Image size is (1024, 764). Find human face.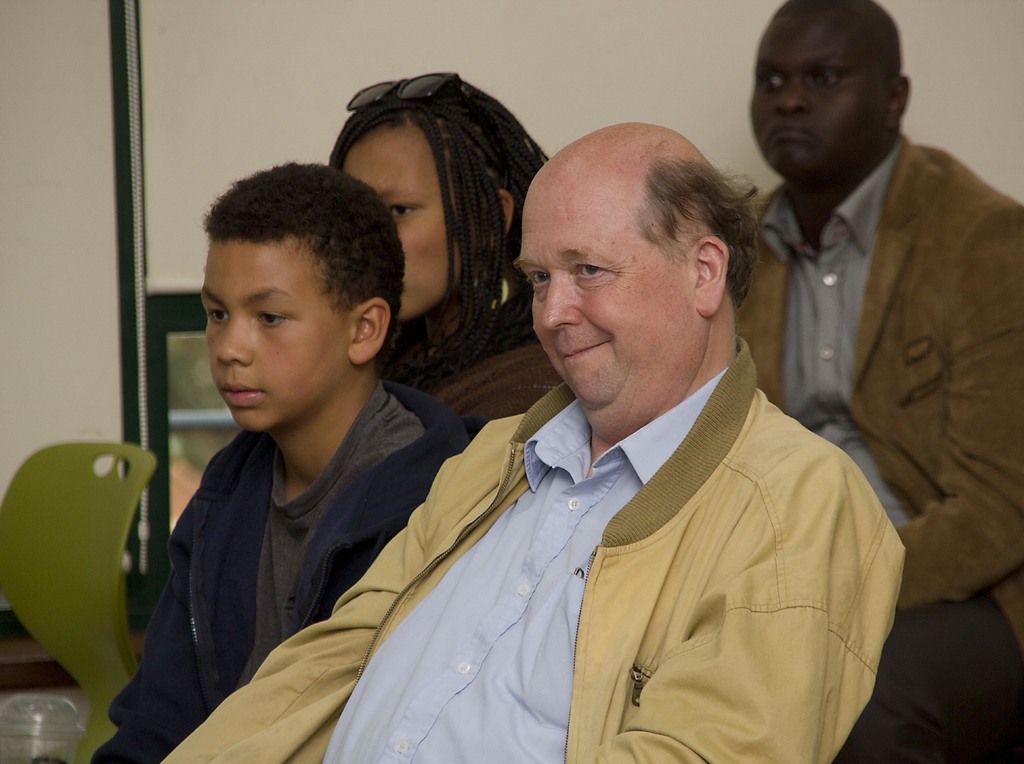
left=741, top=1, right=873, bottom=181.
